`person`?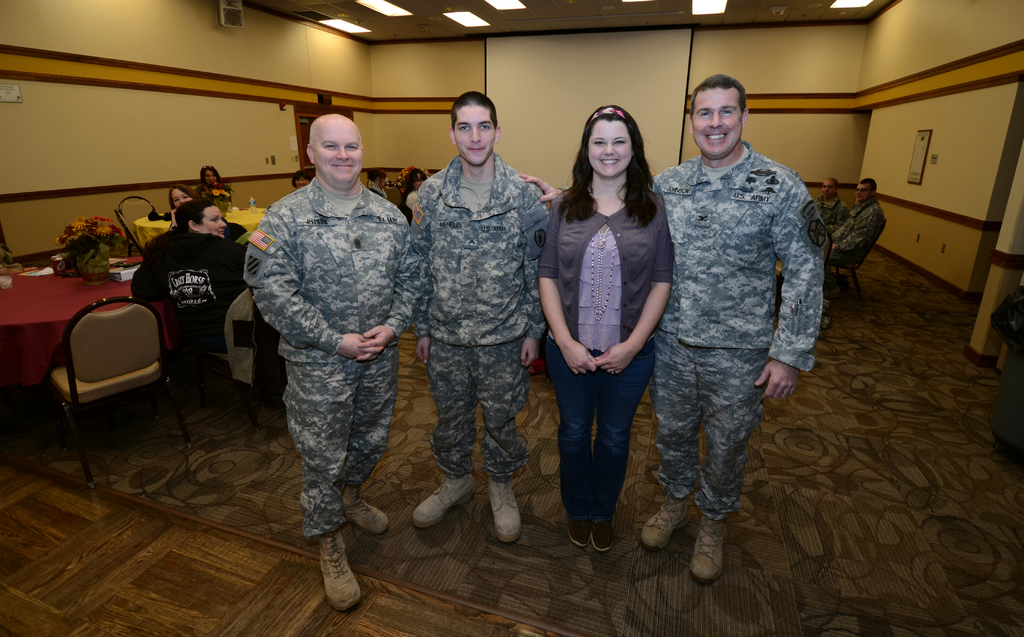
{"left": 814, "top": 171, "right": 845, "bottom": 238}
